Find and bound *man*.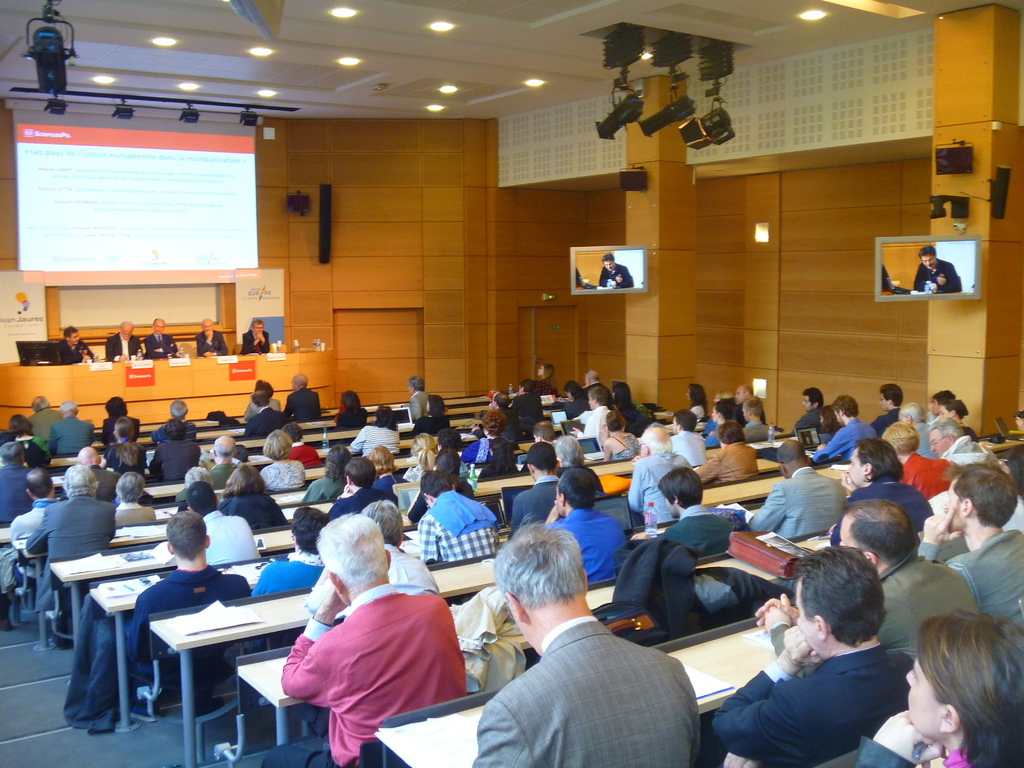
Bound: region(0, 467, 64, 627).
